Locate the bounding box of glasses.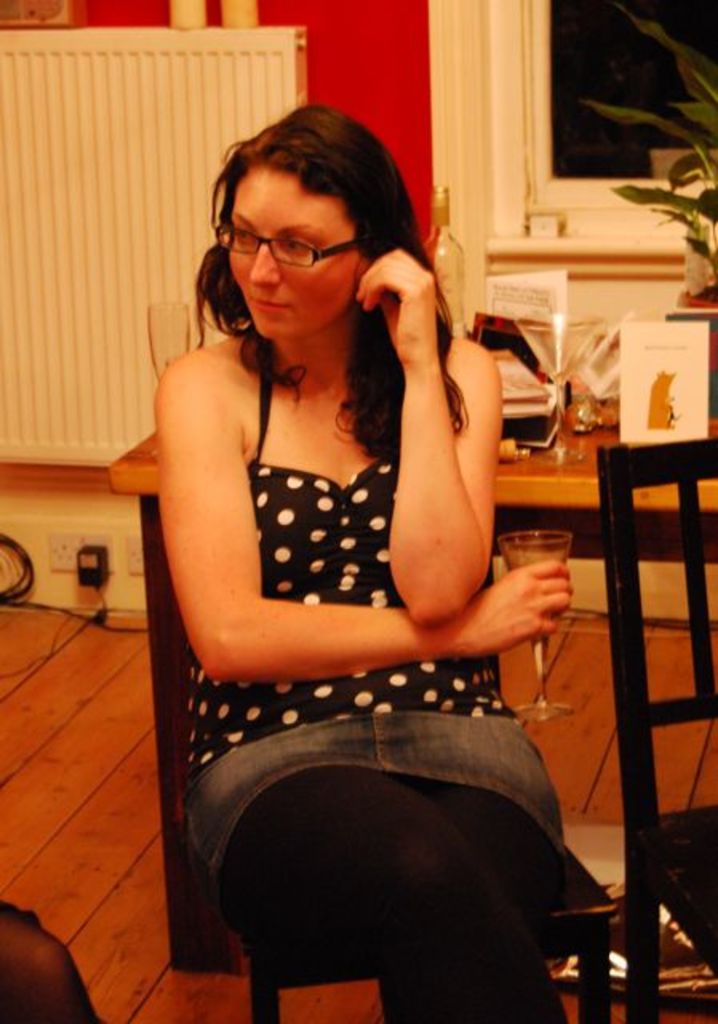
Bounding box: (left=213, top=219, right=357, bottom=267).
